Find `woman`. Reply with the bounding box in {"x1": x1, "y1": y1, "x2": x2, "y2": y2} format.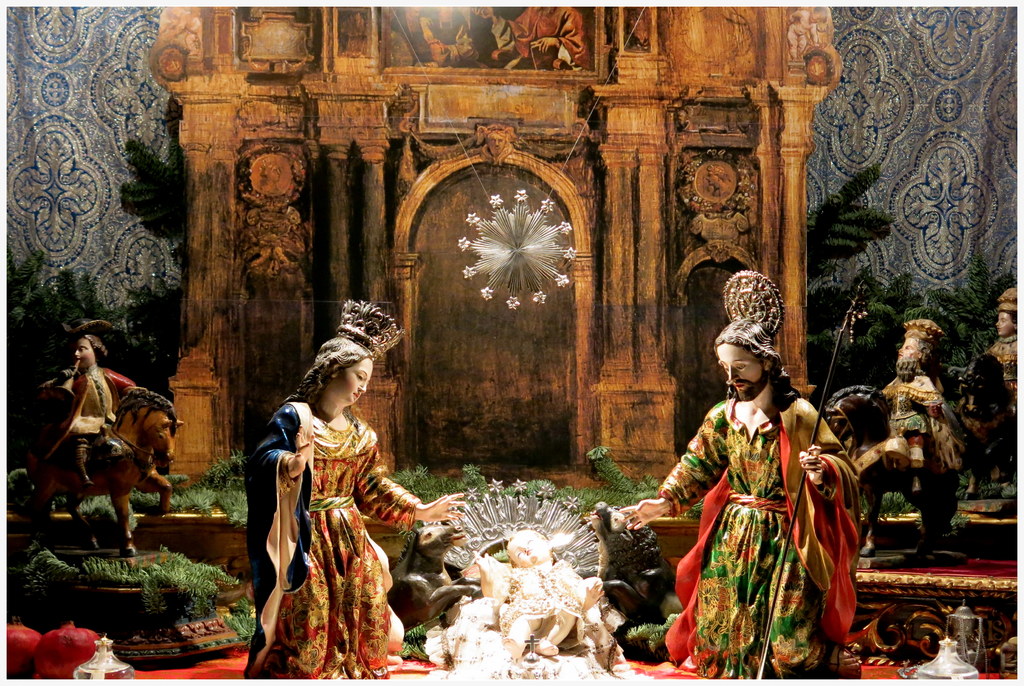
{"x1": 242, "y1": 306, "x2": 433, "y2": 679}.
